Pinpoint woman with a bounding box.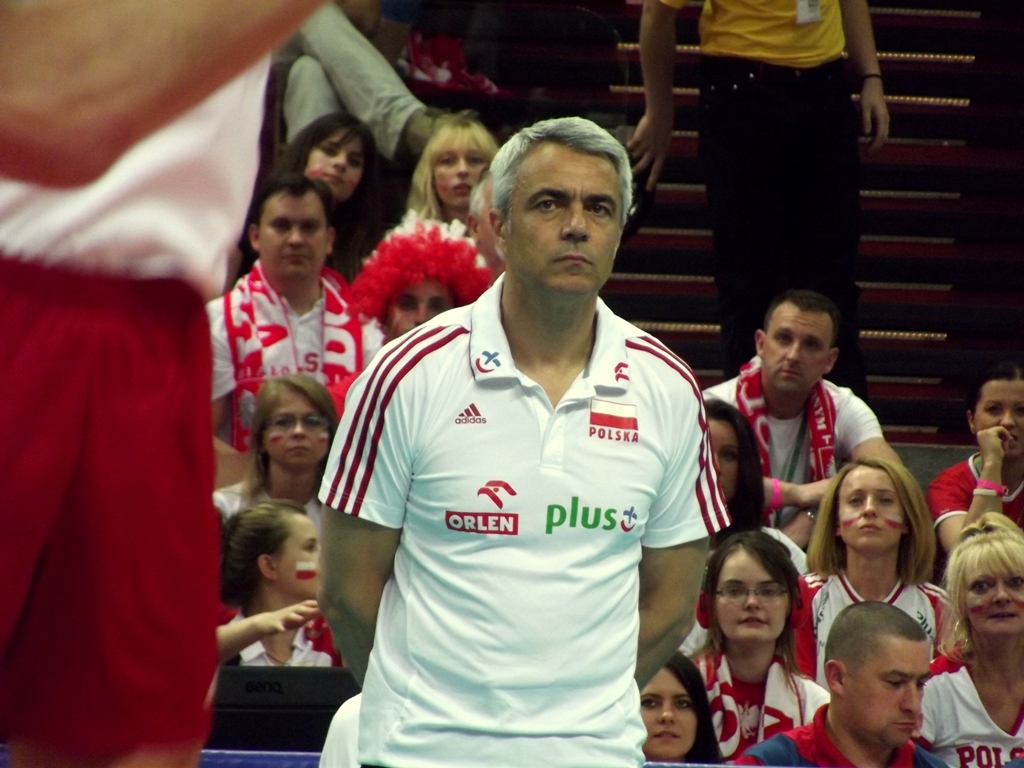
{"x1": 276, "y1": 117, "x2": 379, "y2": 274}.
